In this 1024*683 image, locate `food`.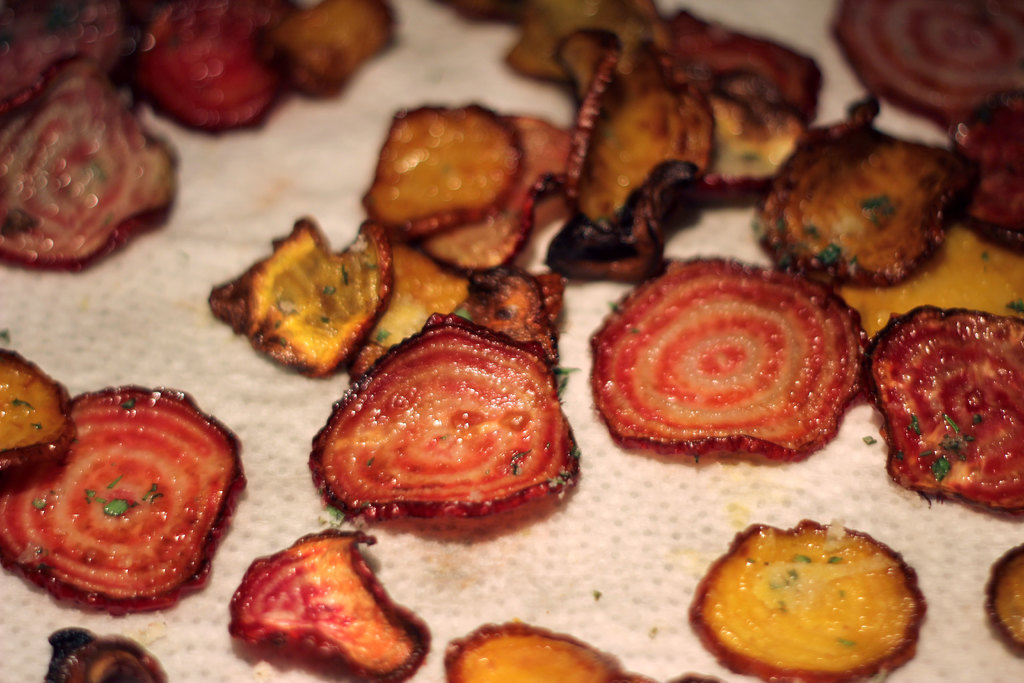
Bounding box: bbox=[445, 620, 724, 682].
